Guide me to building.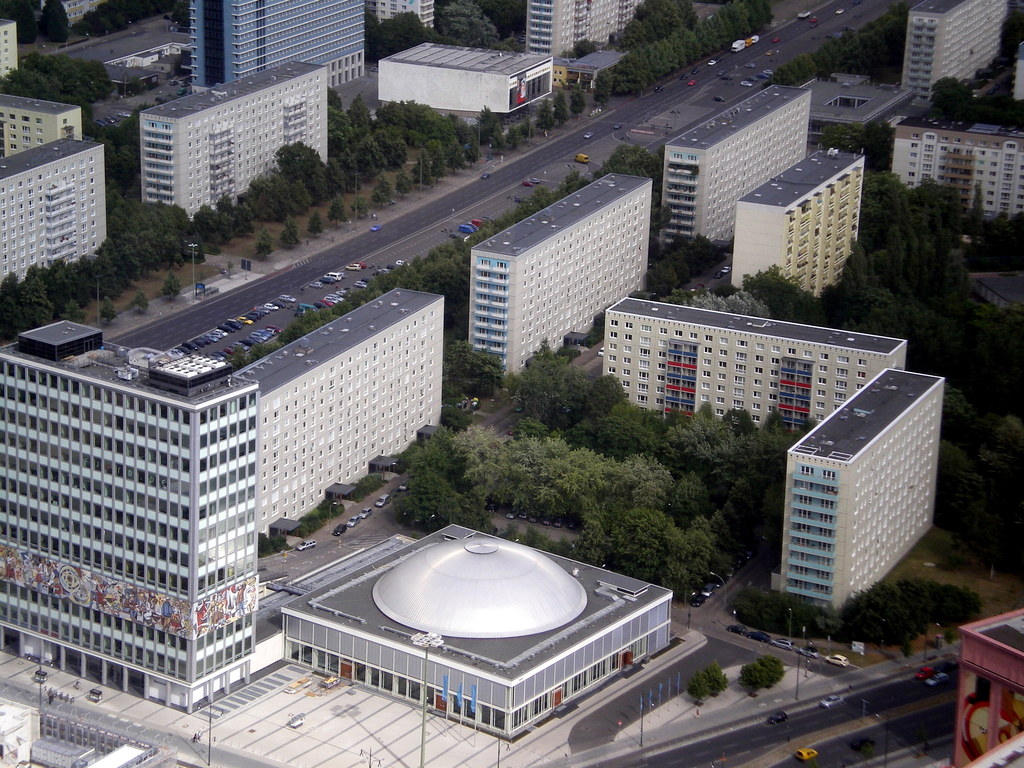
Guidance: bbox(0, 388, 260, 726).
